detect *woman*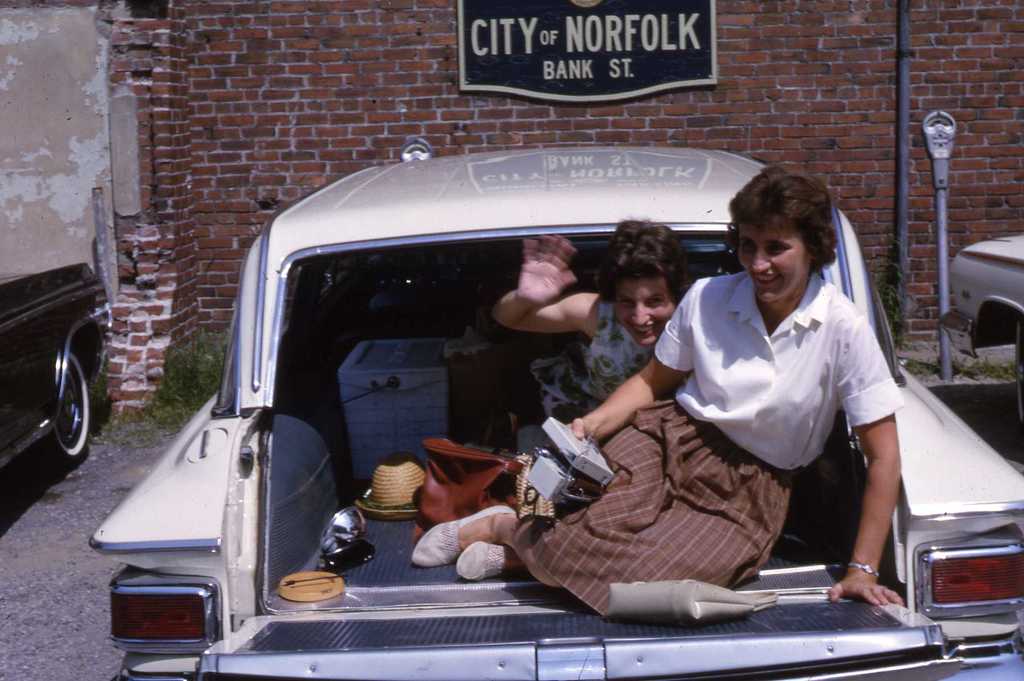
bbox=(407, 164, 908, 632)
